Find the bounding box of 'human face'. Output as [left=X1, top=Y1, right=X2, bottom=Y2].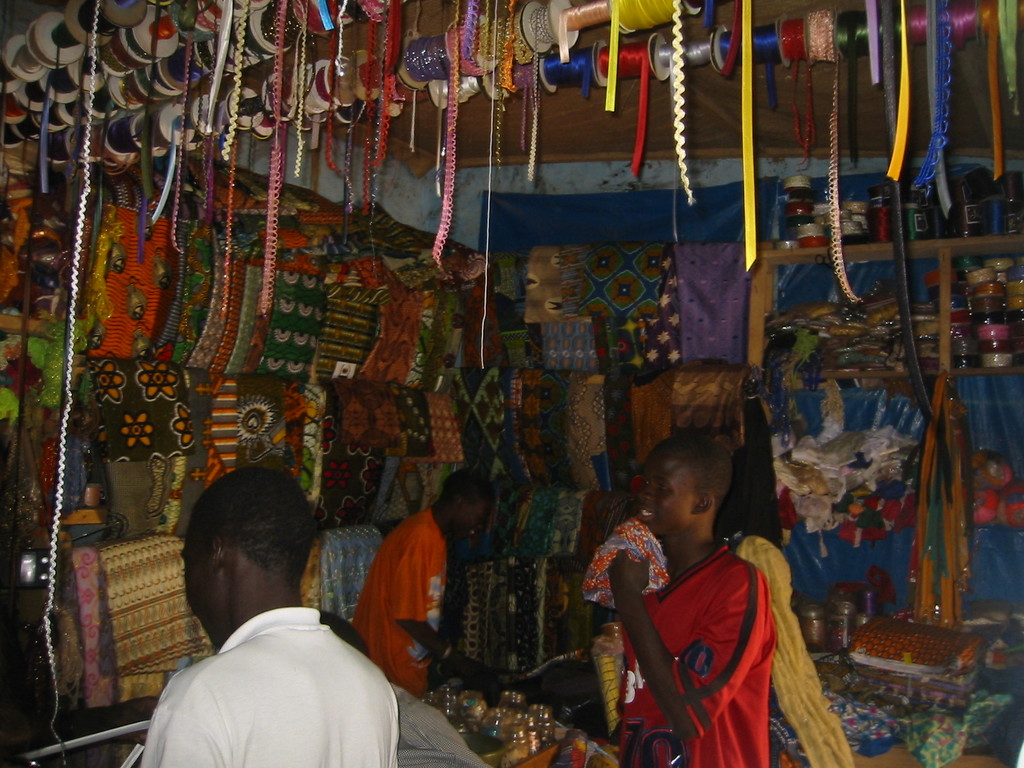
[left=628, top=458, right=674, bottom=540].
